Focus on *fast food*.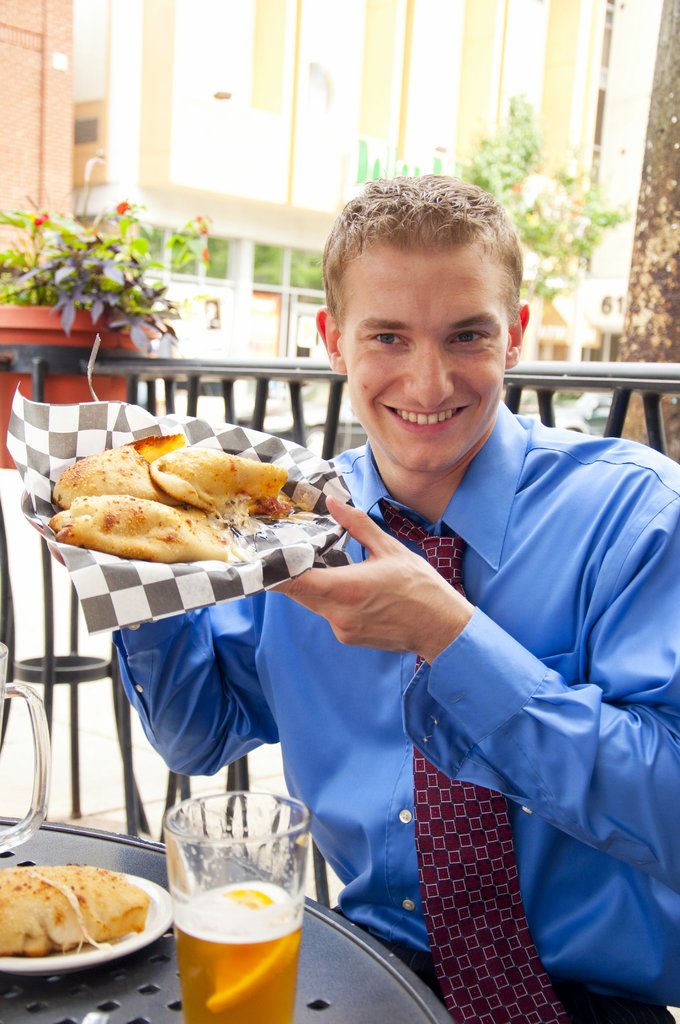
Focused at (x1=55, y1=451, x2=191, y2=519).
